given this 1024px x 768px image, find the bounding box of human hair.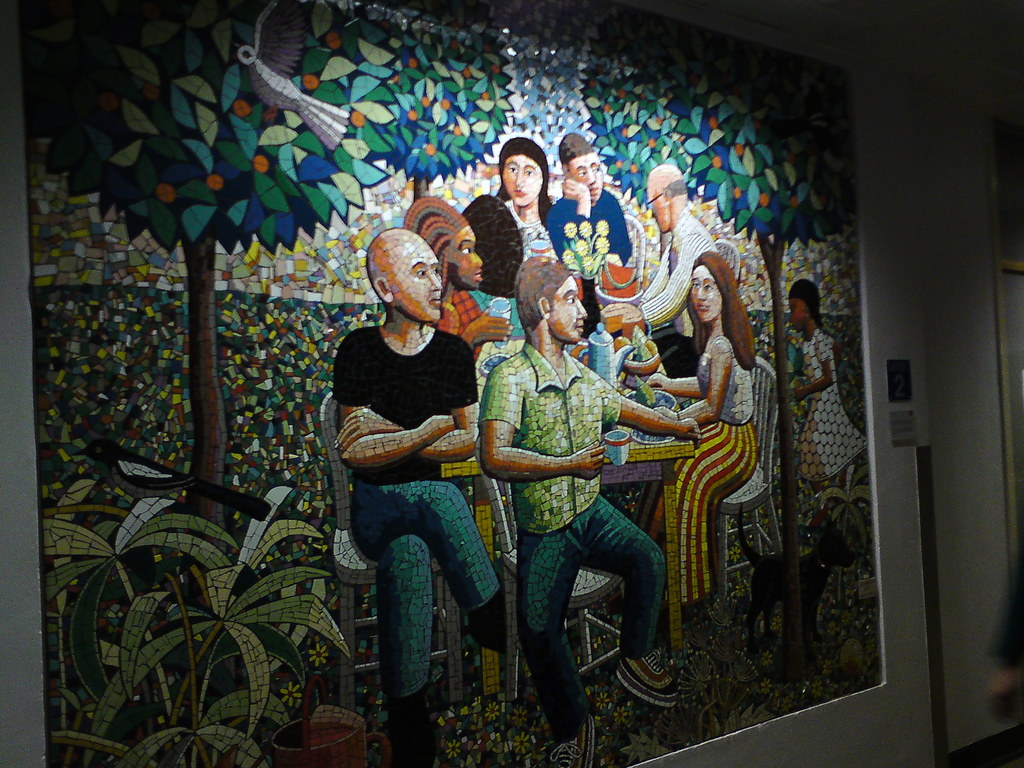
detection(667, 179, 692, 200).
